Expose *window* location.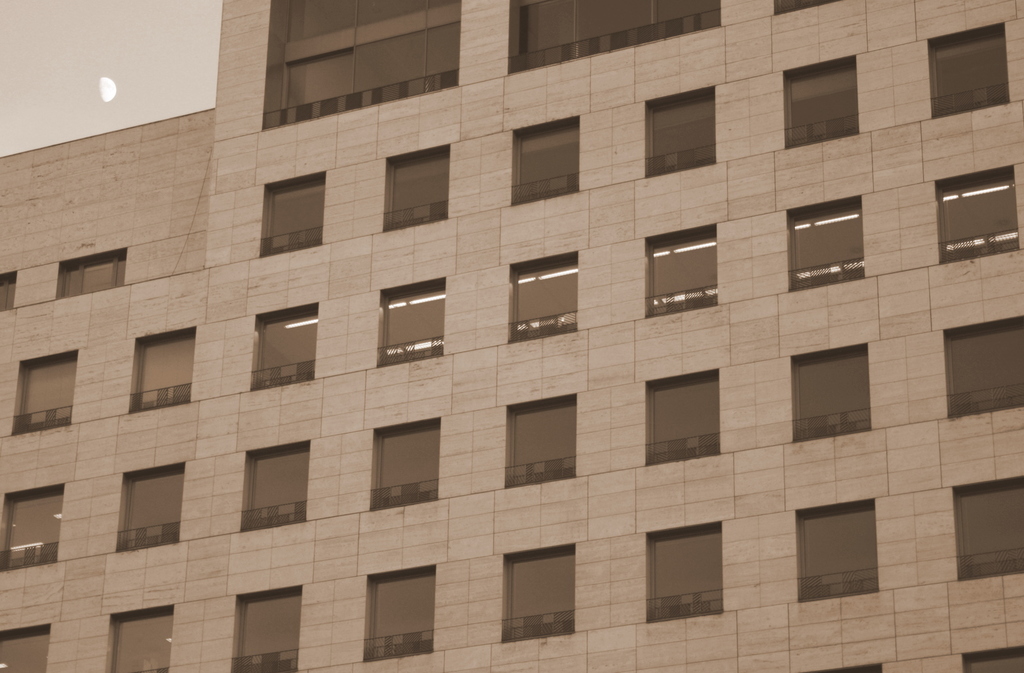
Exposed at BBox(131, 330, 196, 411).
